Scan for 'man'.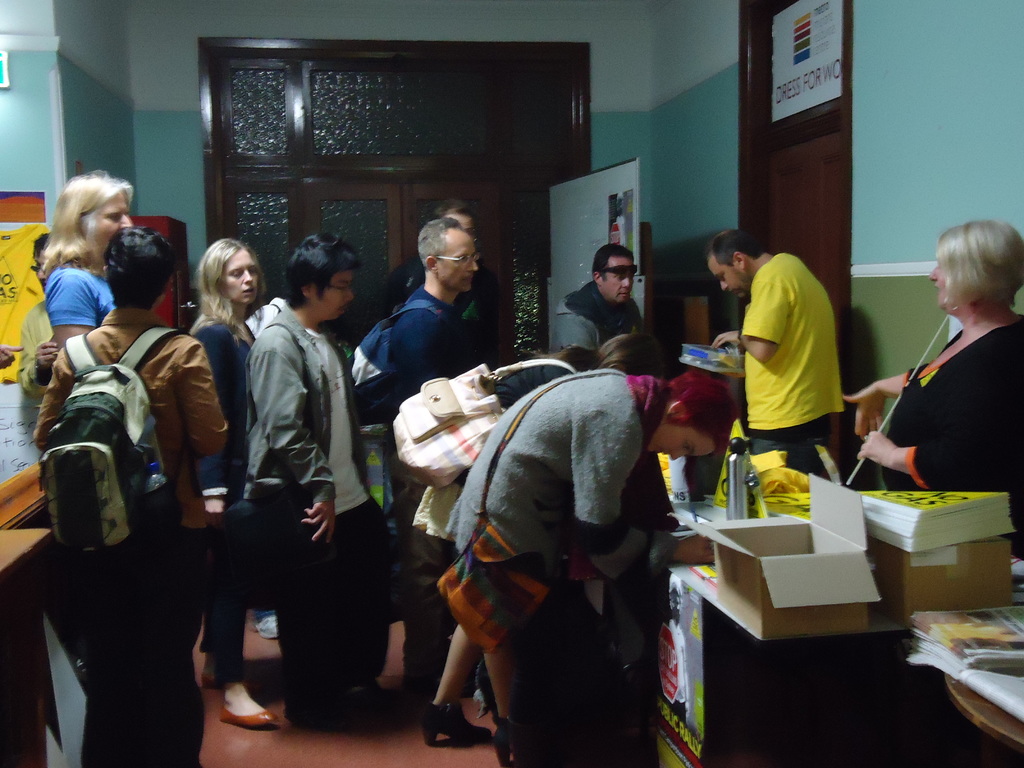
Scan result: left=45, top=223, right=240, bottom=767.
